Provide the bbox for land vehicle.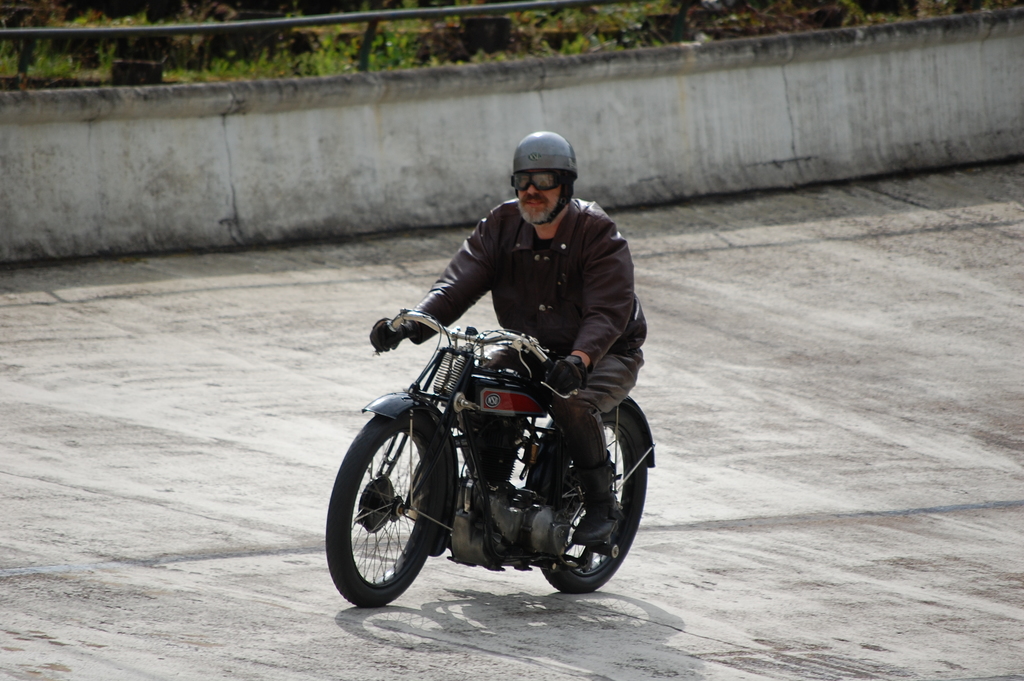
(324,309,652,607).
